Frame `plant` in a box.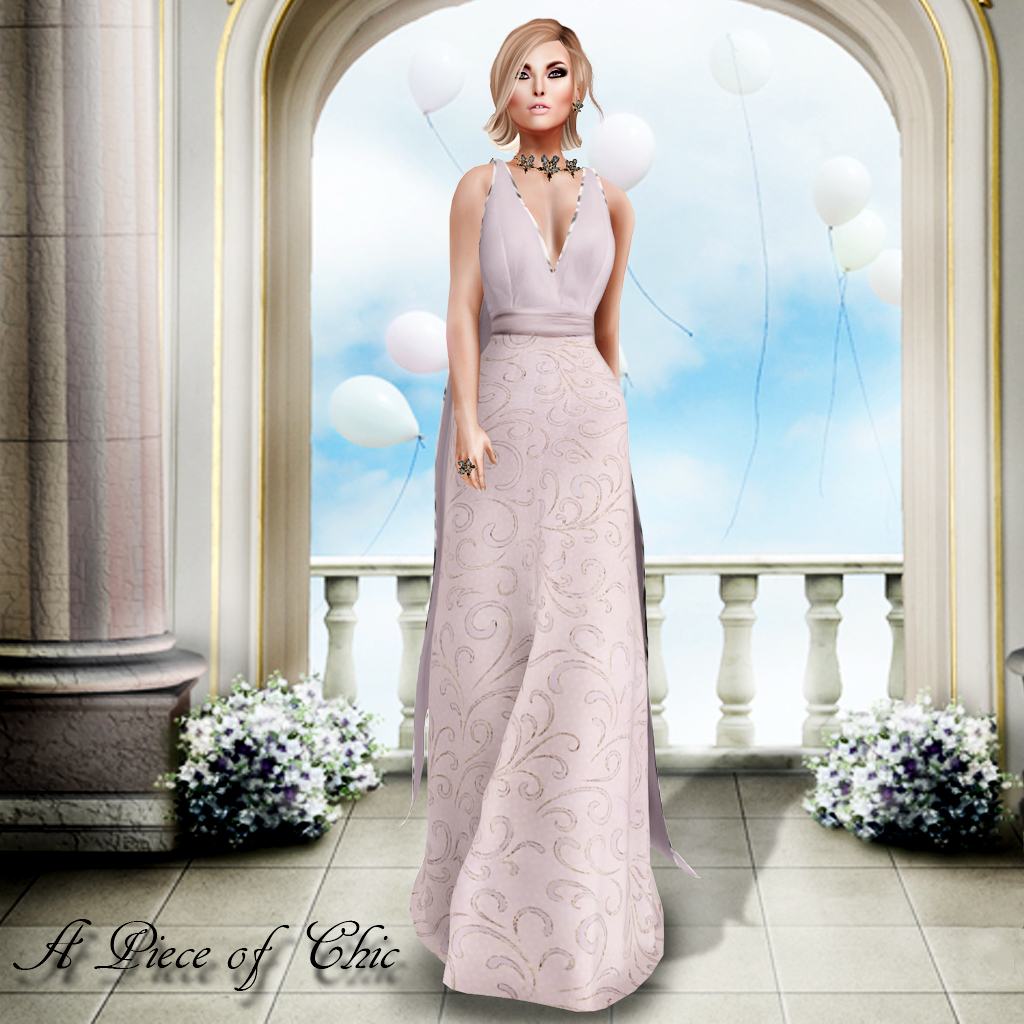
(813,686,1023,854).
